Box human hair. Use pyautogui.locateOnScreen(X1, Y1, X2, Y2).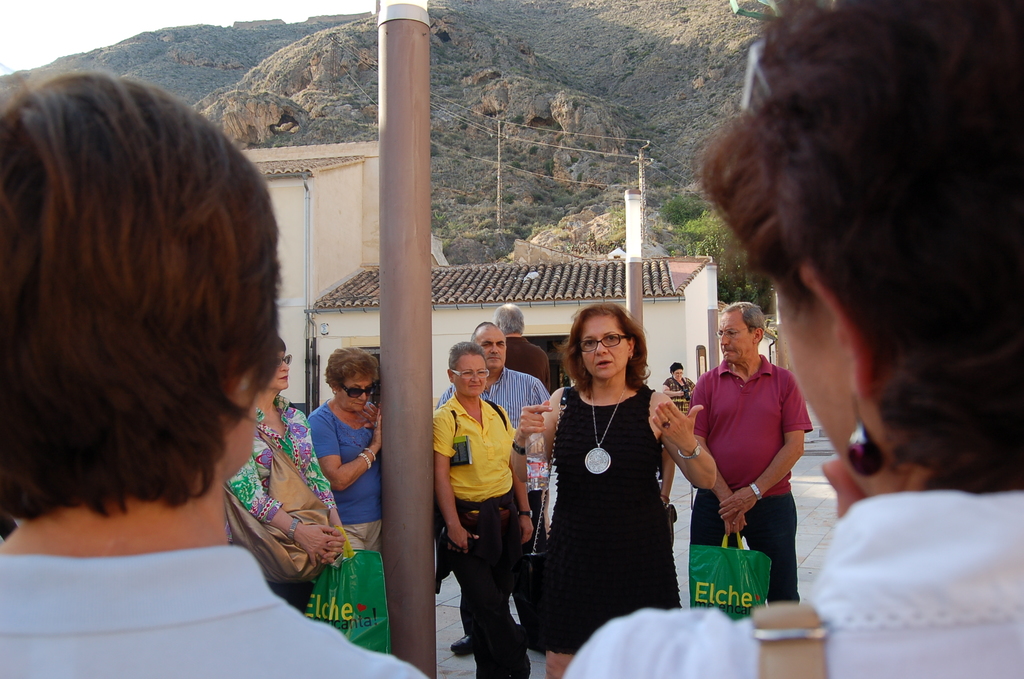
pyautogui.locateOnScreen(690, 0, 1023, 498).
